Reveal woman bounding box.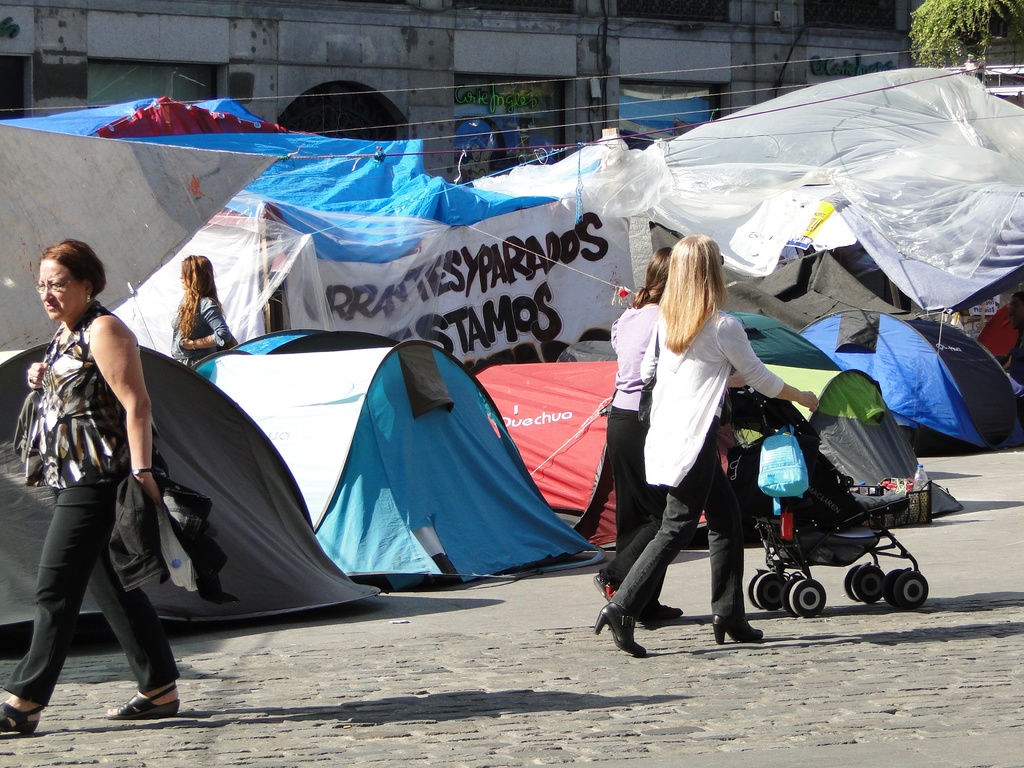
Revealed: [x1=592, y1=246, x2=685, y2=632].
